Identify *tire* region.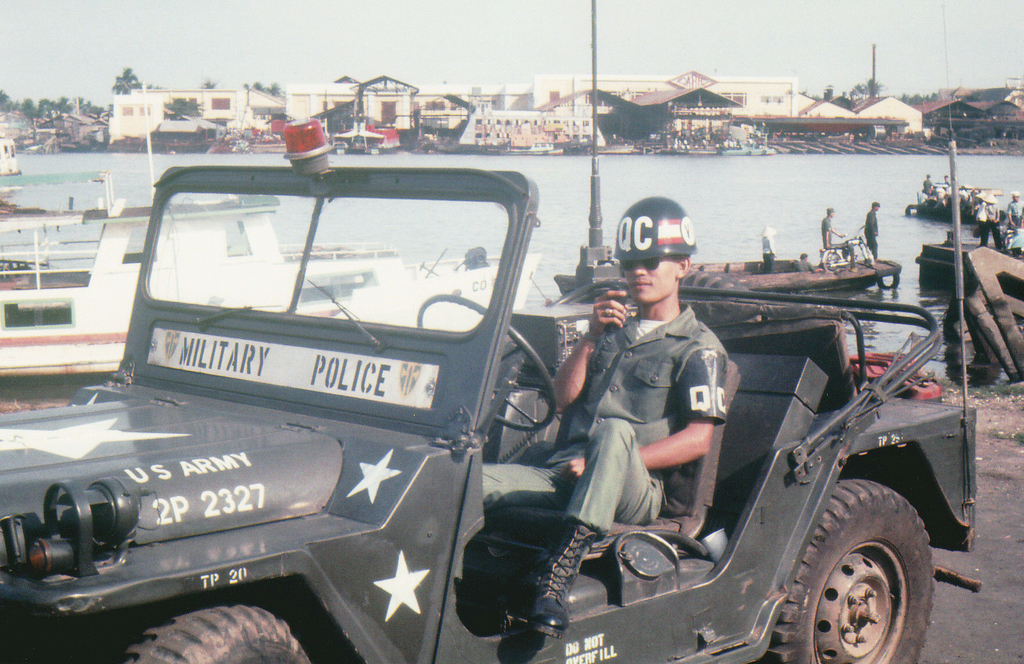
Region: select_region(760, 479, 934, 663).
